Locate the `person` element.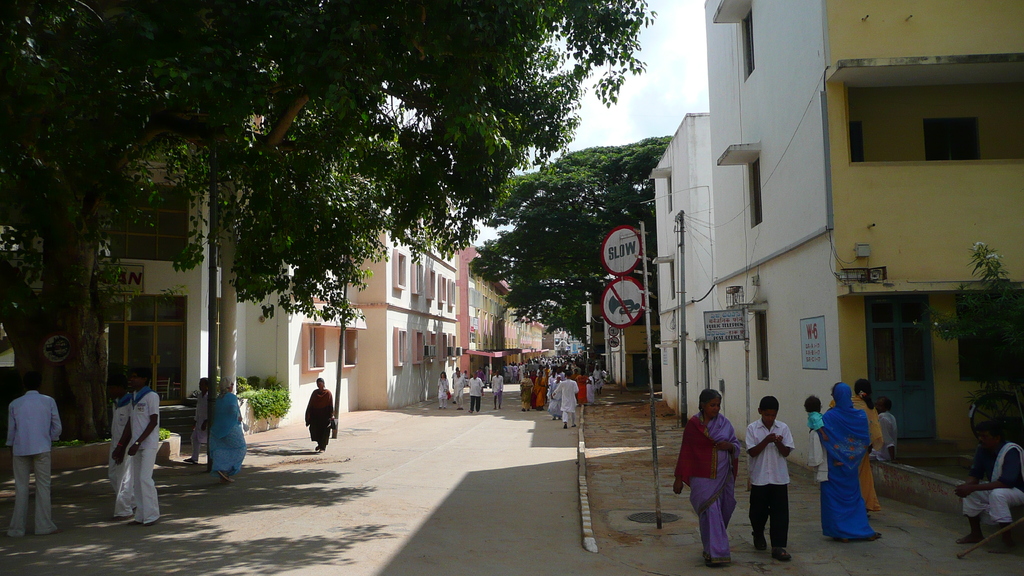
Element bbox: box=[808, 387, 882, 544].
